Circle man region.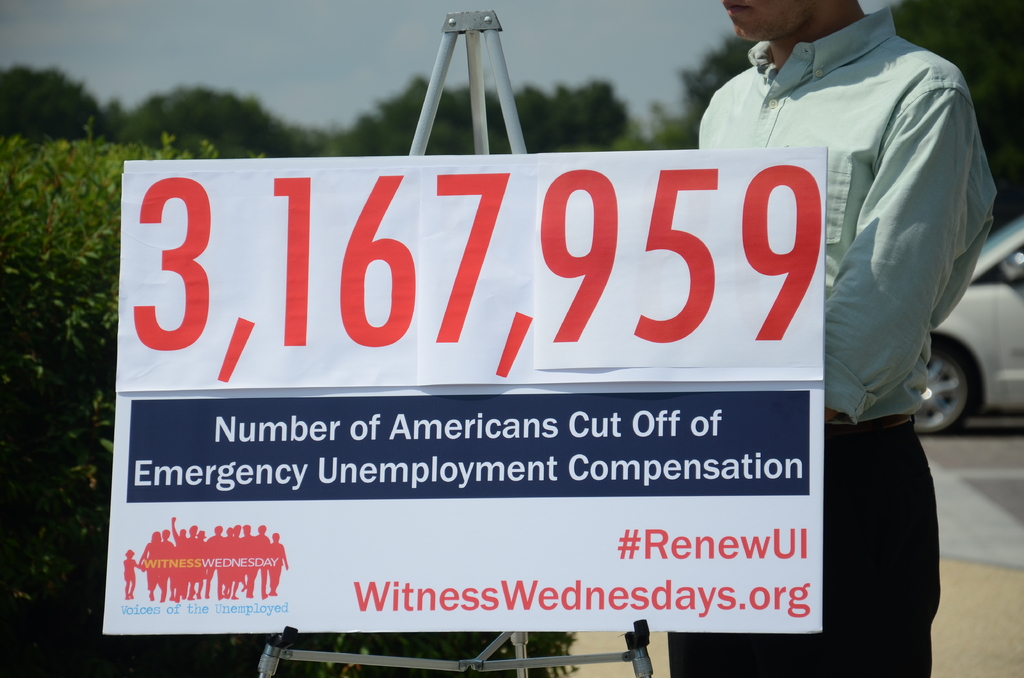
Region: [696,0,984,554].
